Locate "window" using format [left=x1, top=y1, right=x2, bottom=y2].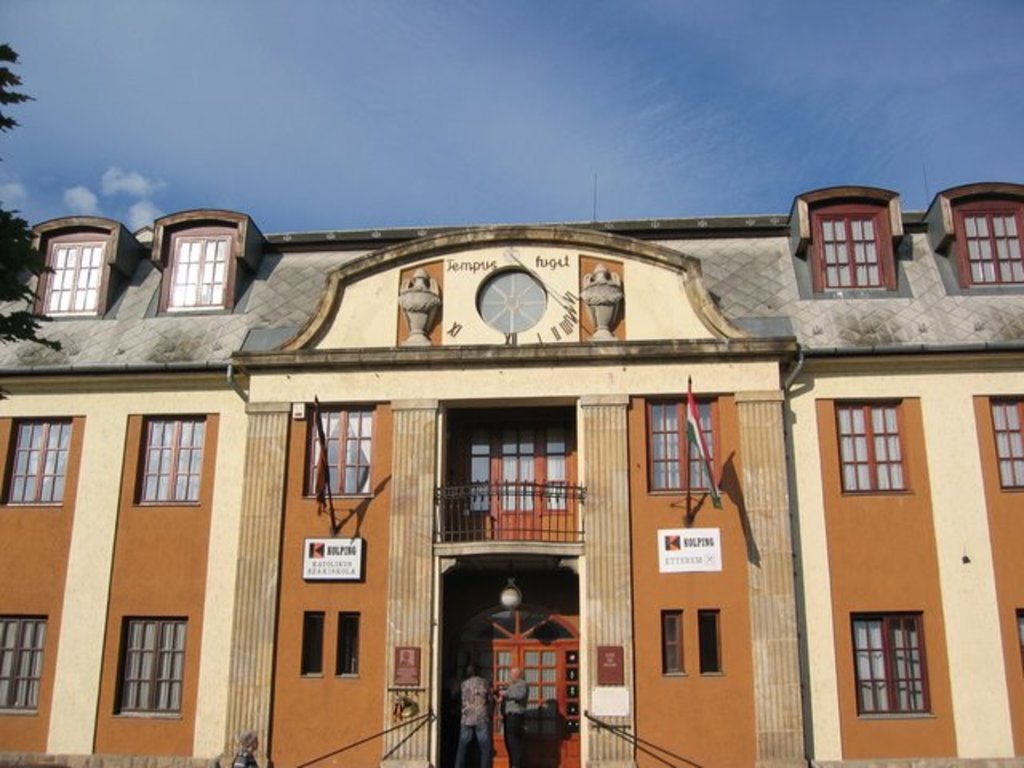
[left=336, top=611, right=357, bottom=680].
